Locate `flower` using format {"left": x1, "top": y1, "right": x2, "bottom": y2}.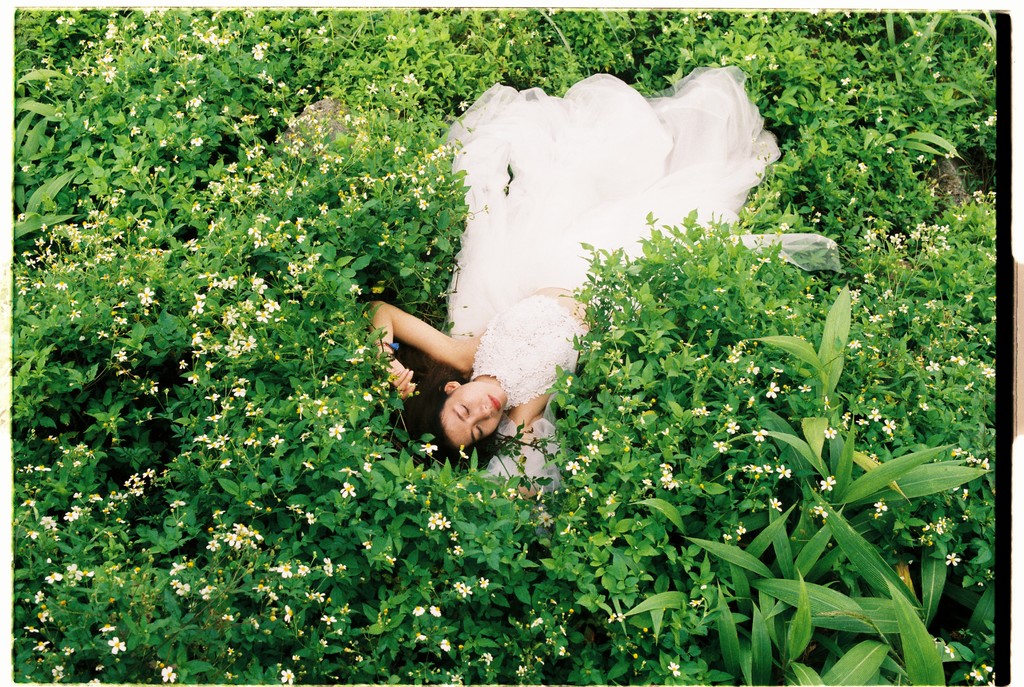
{"left": 484, "top": 578, "right": 487, "bottom": 585}.
